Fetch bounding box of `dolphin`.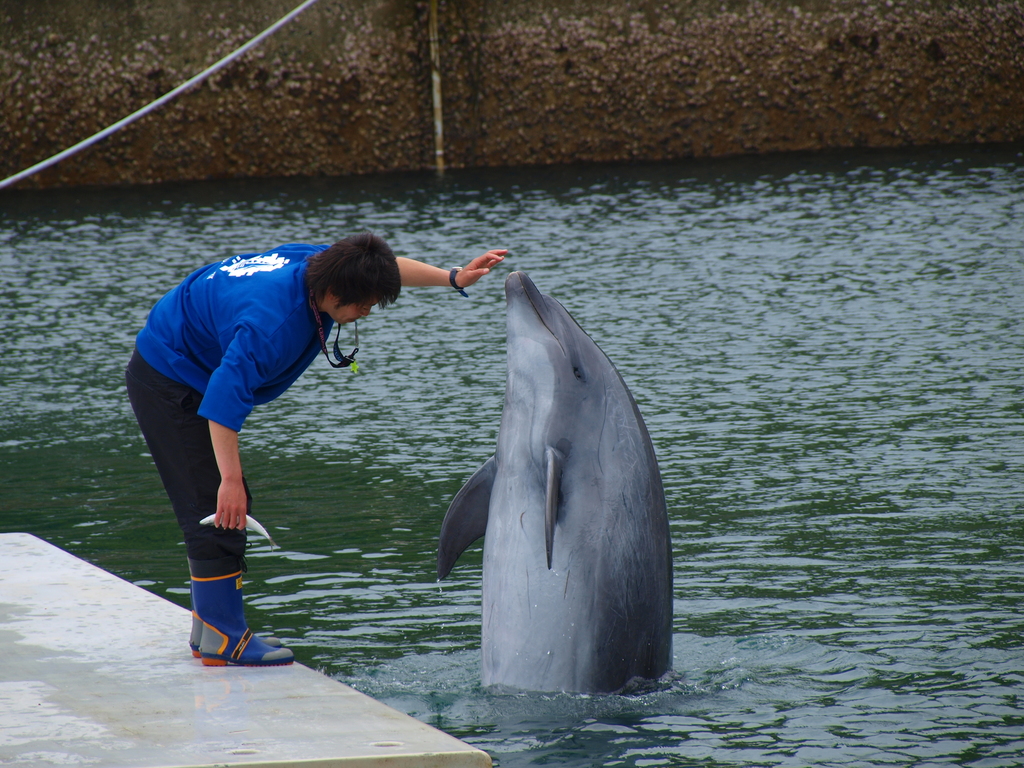
Bbox: 435:270:676:685.
